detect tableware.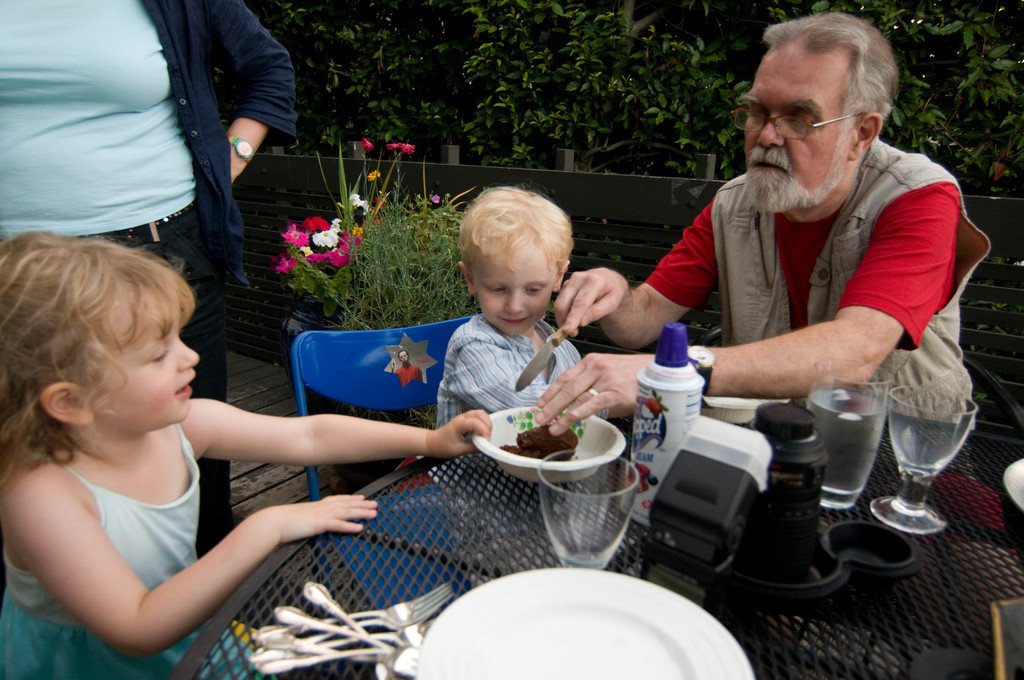
Detected at bbox=(467, 403, 630, 487).
